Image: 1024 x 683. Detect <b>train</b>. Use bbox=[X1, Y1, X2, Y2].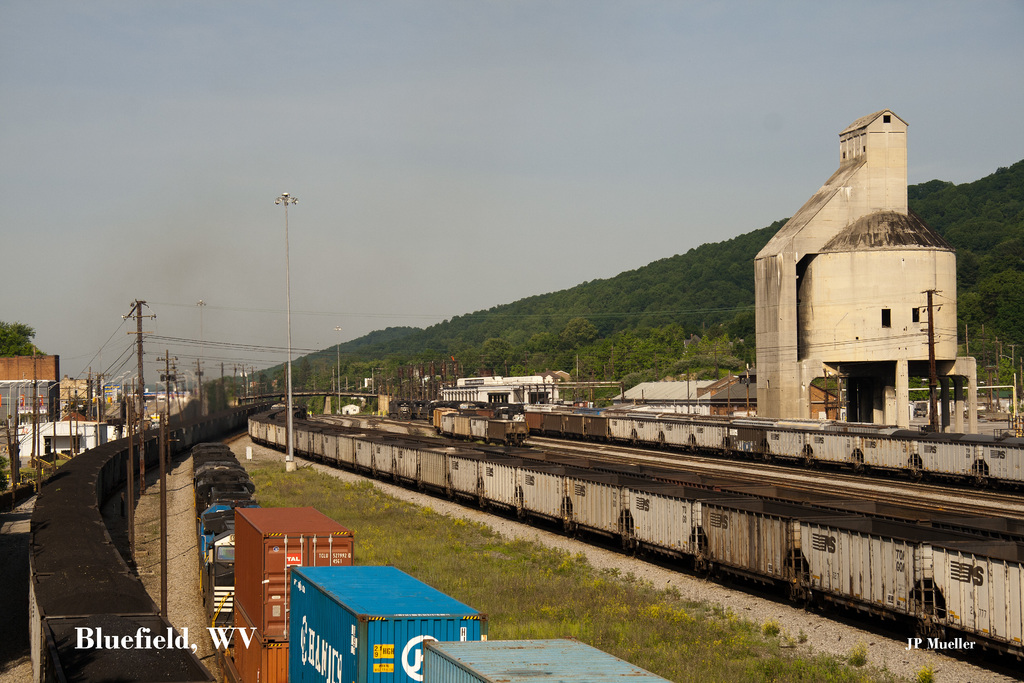
bbox=[27, 393, 269, 682].
